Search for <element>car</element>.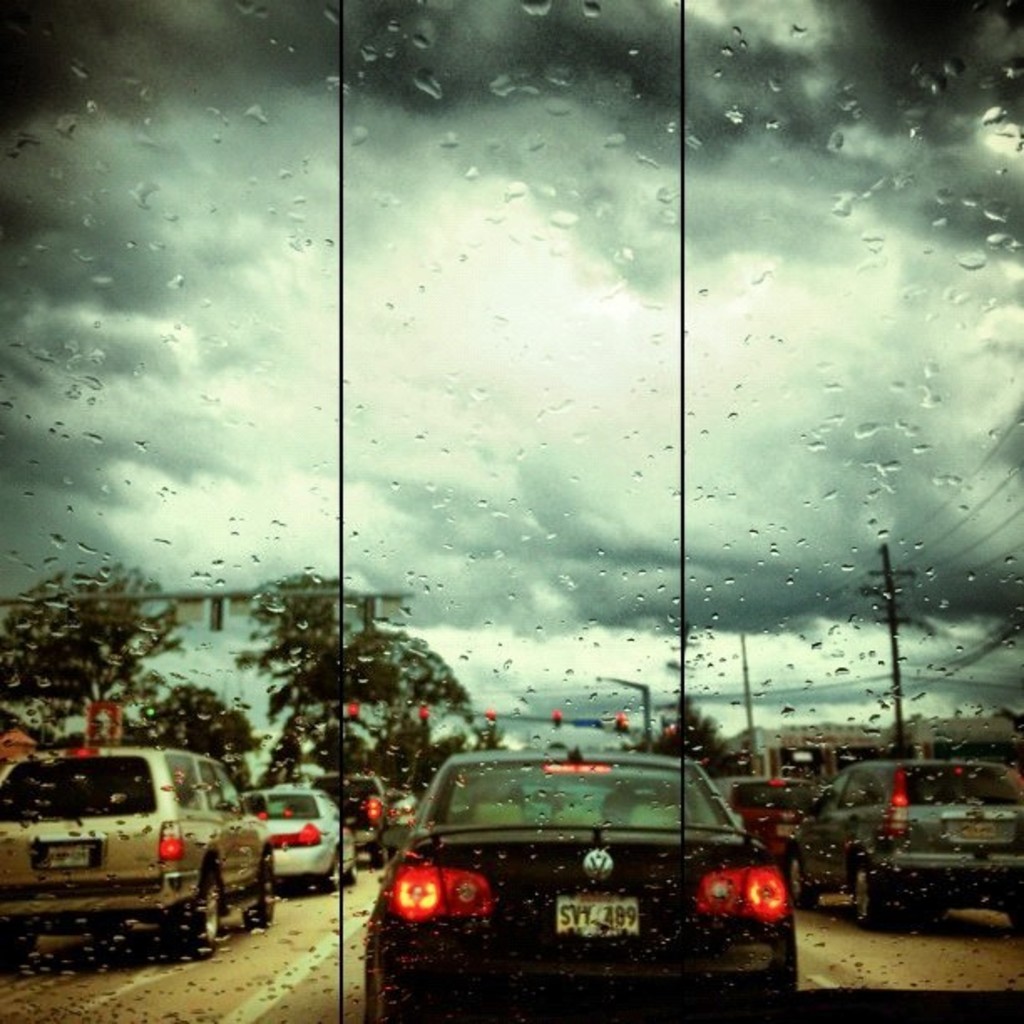
Found at [338, 719, 808, 1022].
